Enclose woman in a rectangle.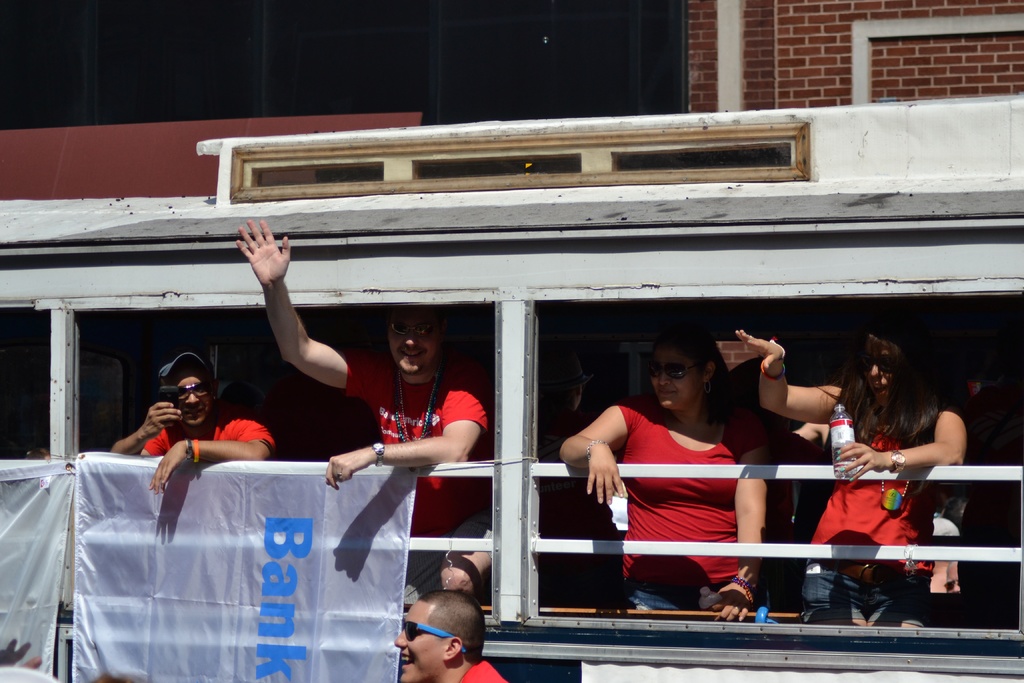
region(574, 335, 782, 623).
